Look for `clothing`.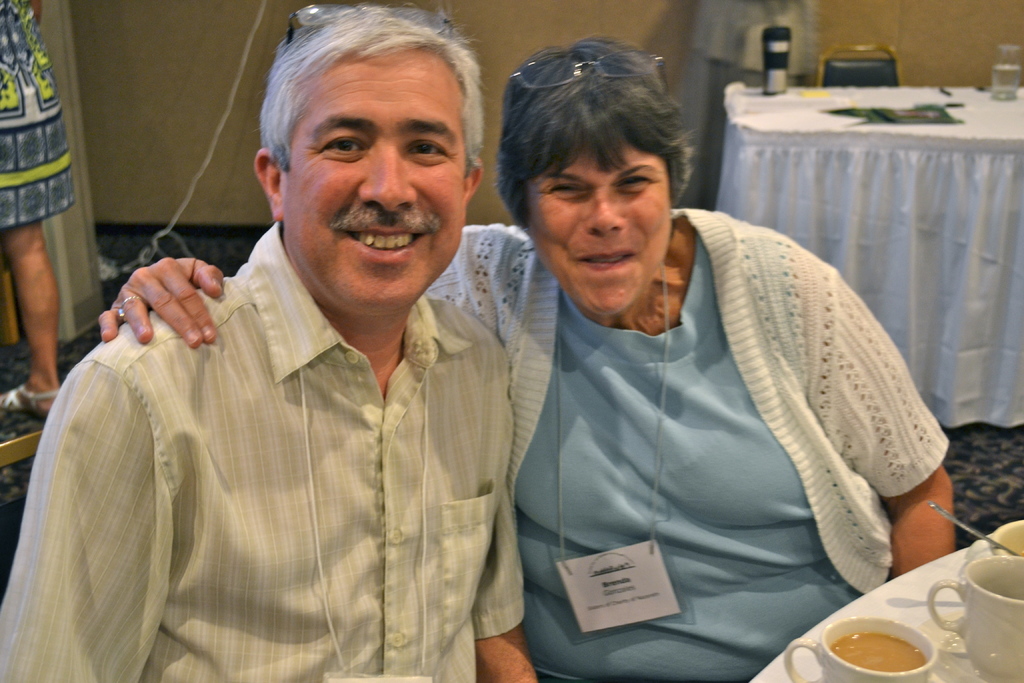
Found: bbox=[48, 192, 511, 655].
